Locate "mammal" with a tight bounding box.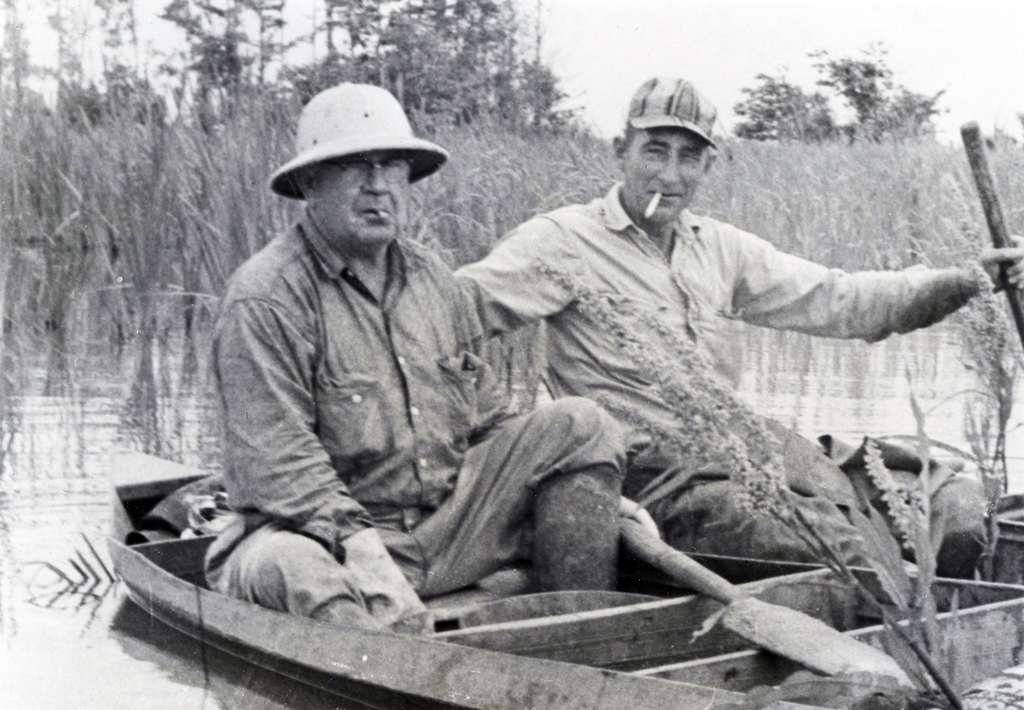
l=200, t=87, r=630, b=637.
